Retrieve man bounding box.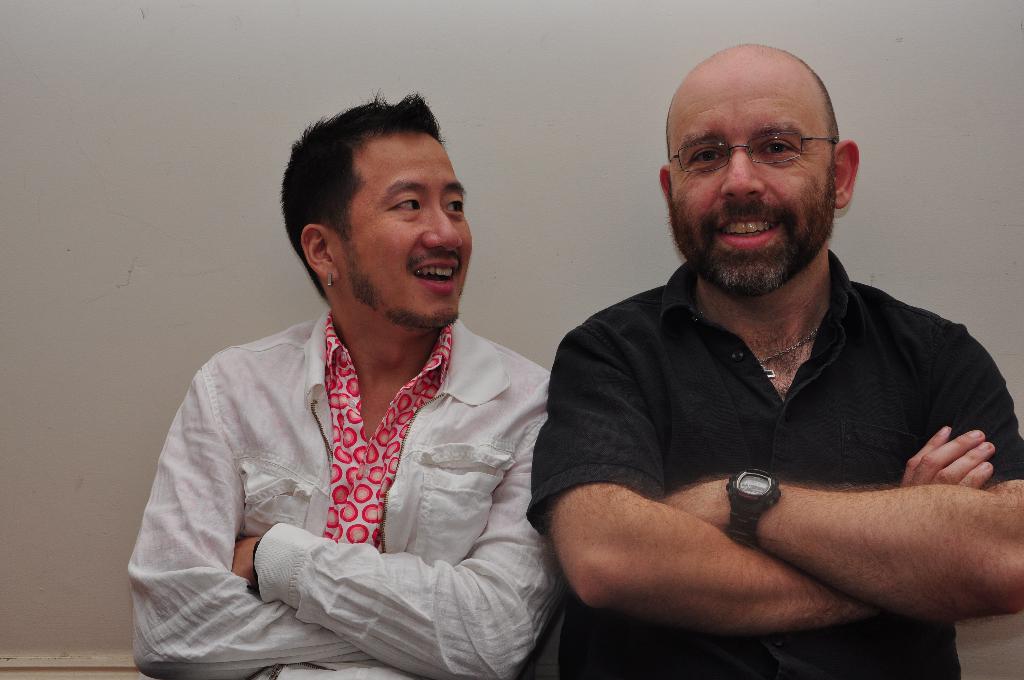
Bounding box: Rect(130, 89, 555, 679).
